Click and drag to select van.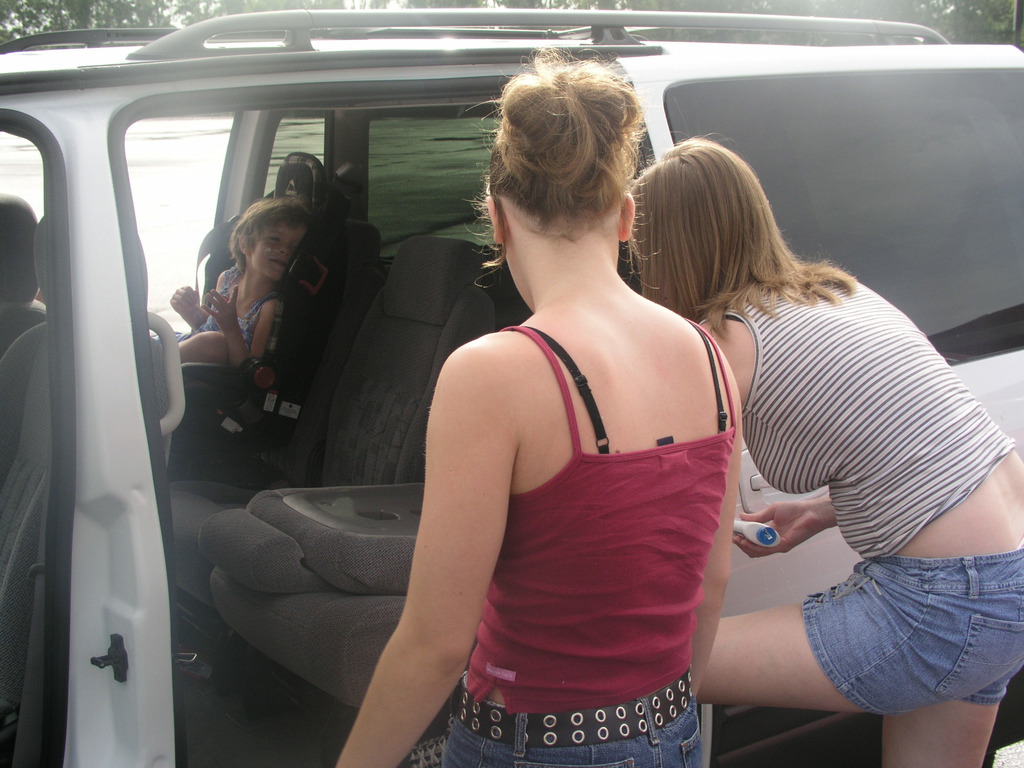
Selection: locate(0, 6, 1023, 767).
